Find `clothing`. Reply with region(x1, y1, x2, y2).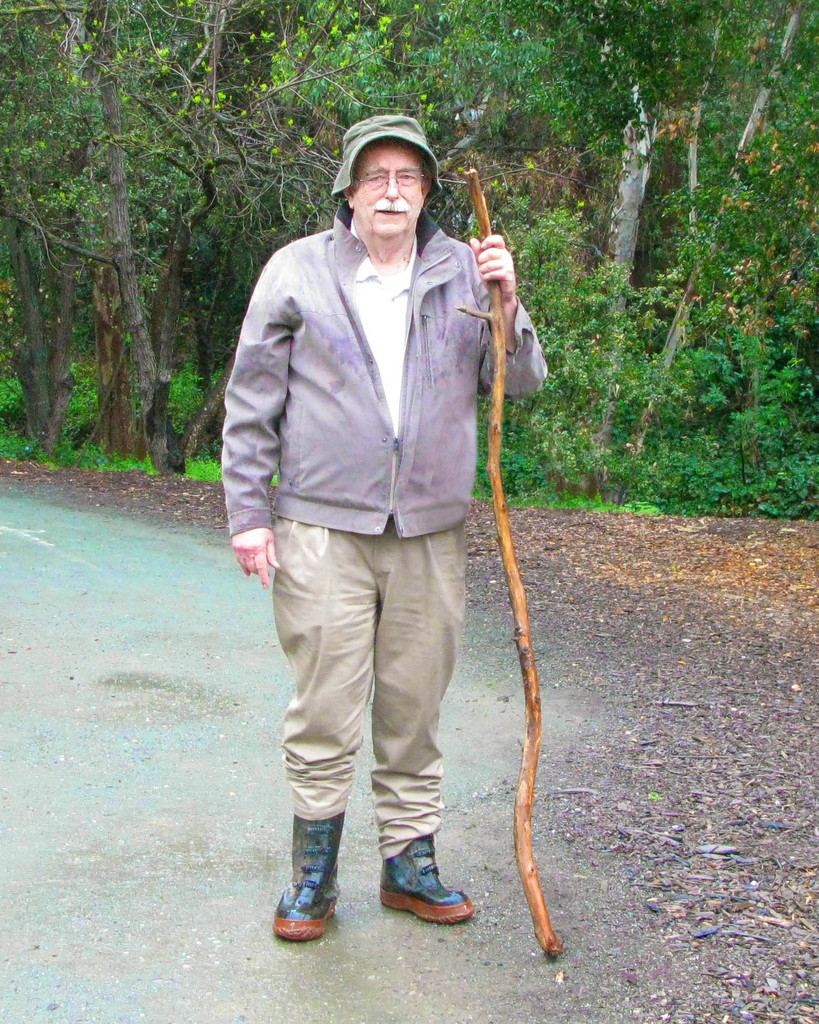
region(225, 105, 540, 839).
